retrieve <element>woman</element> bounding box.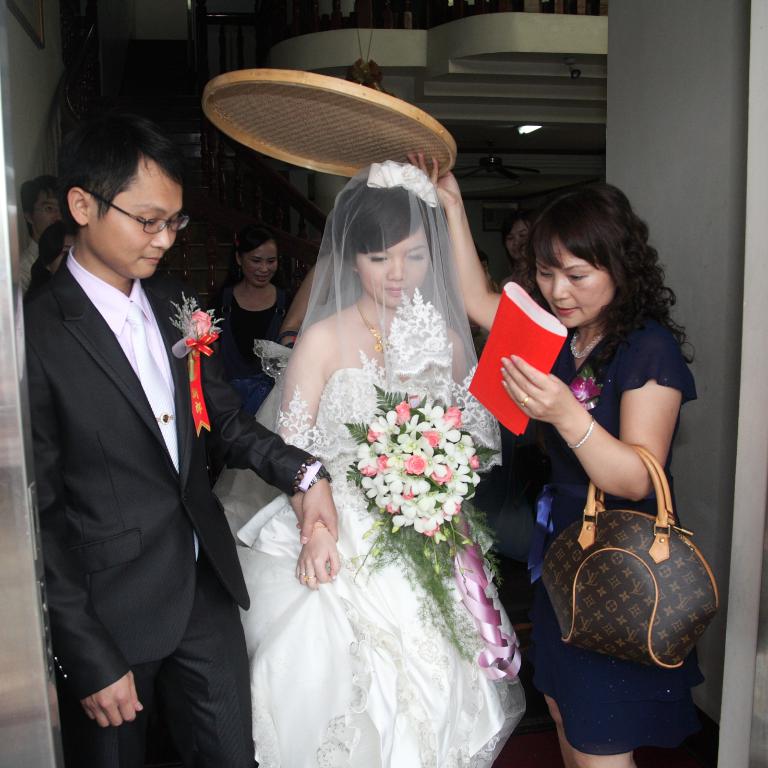
Bounding box: detection(418, 173, 701, 767).
